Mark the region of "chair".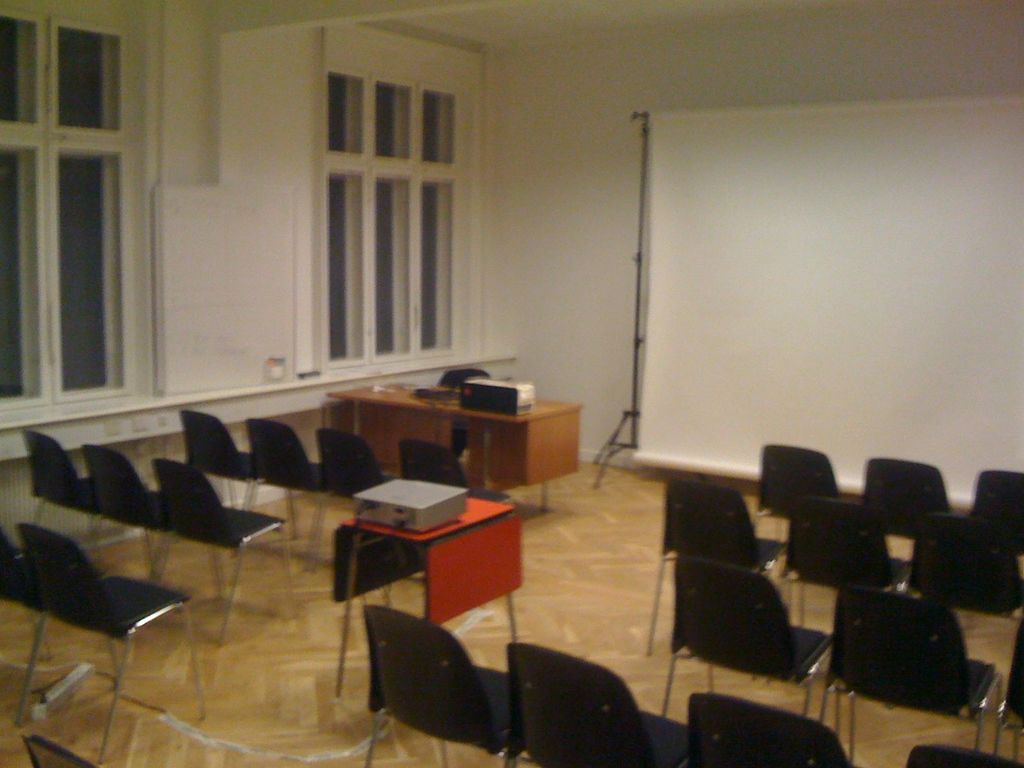
Region: crop(360, 611, 520, 767).
